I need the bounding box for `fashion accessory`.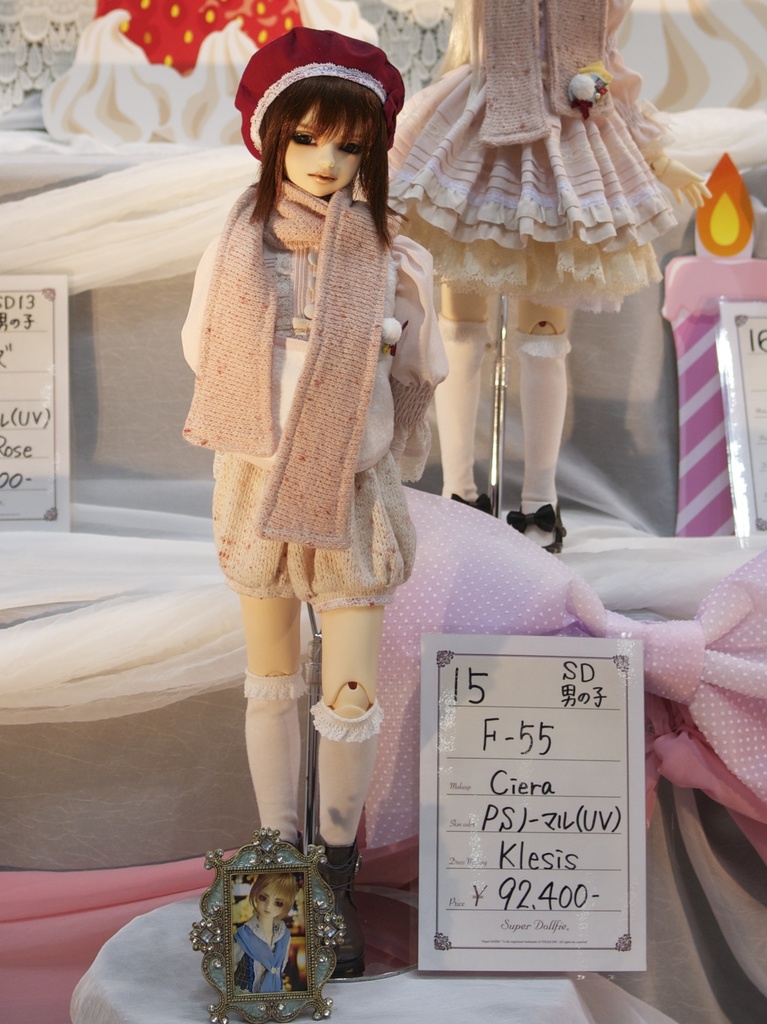
Here it is: 312/699/379/847.
